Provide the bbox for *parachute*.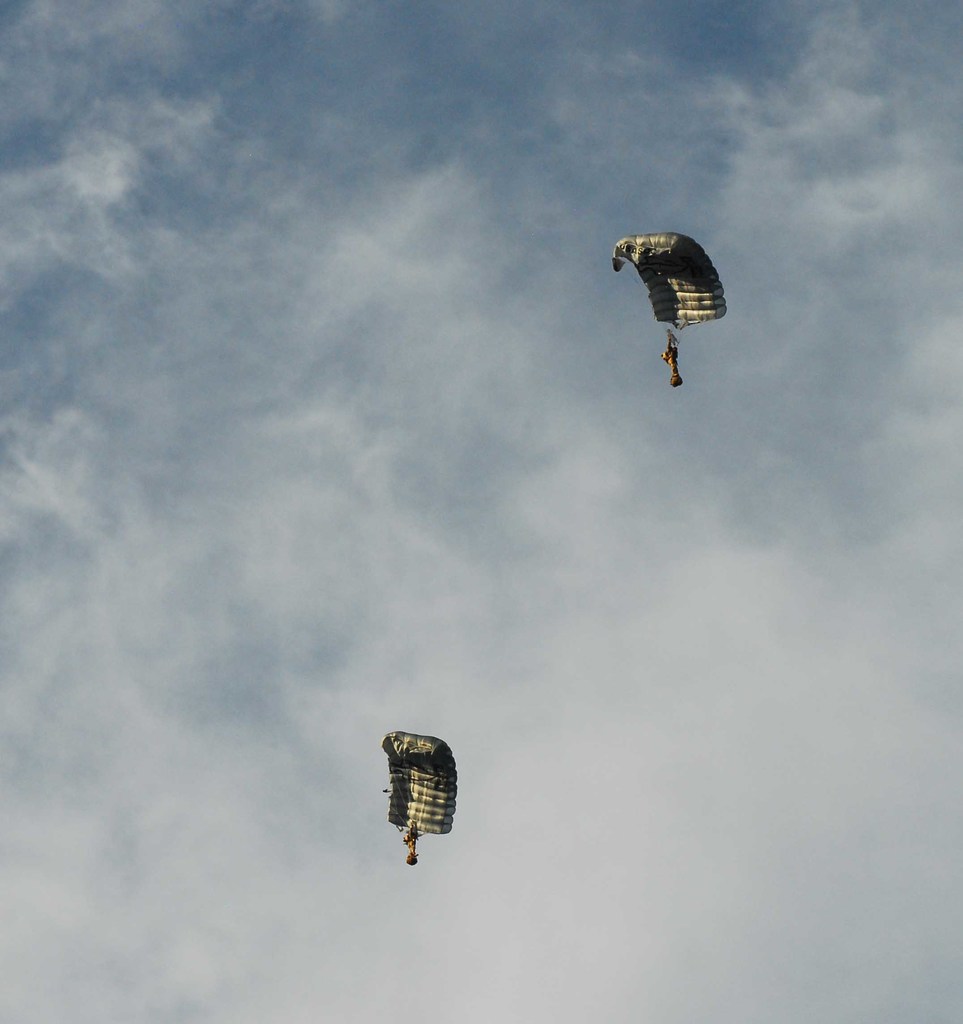
382:727:460:858.
